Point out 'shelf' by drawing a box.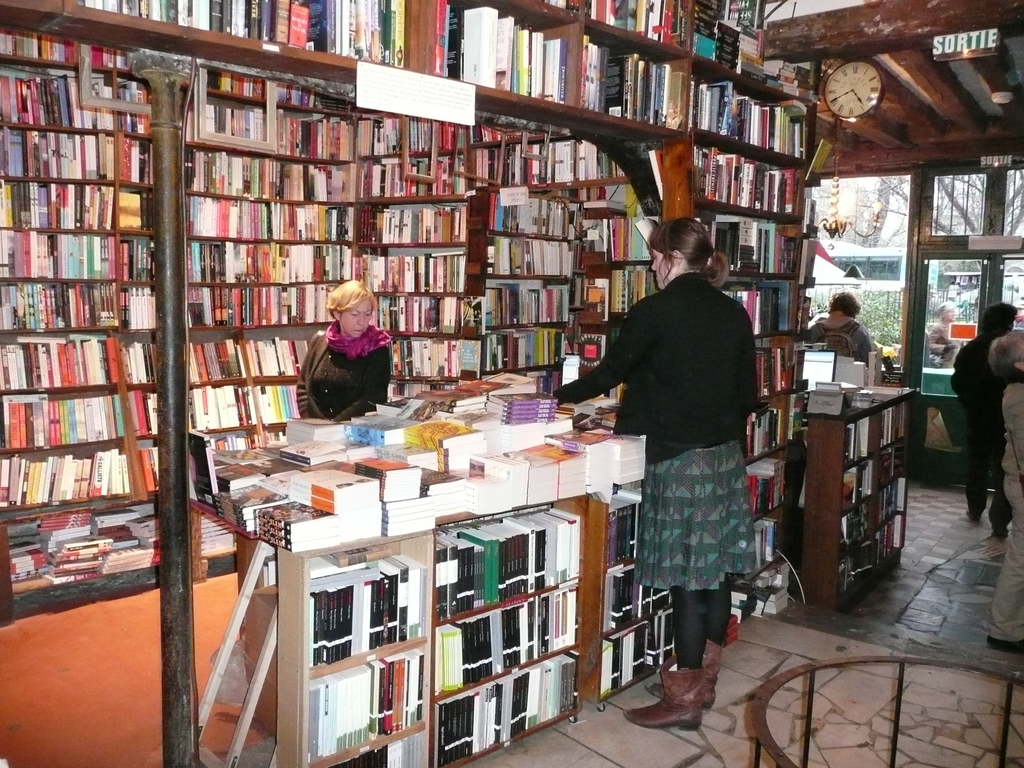
Rect(195, 99, 354, 159).
